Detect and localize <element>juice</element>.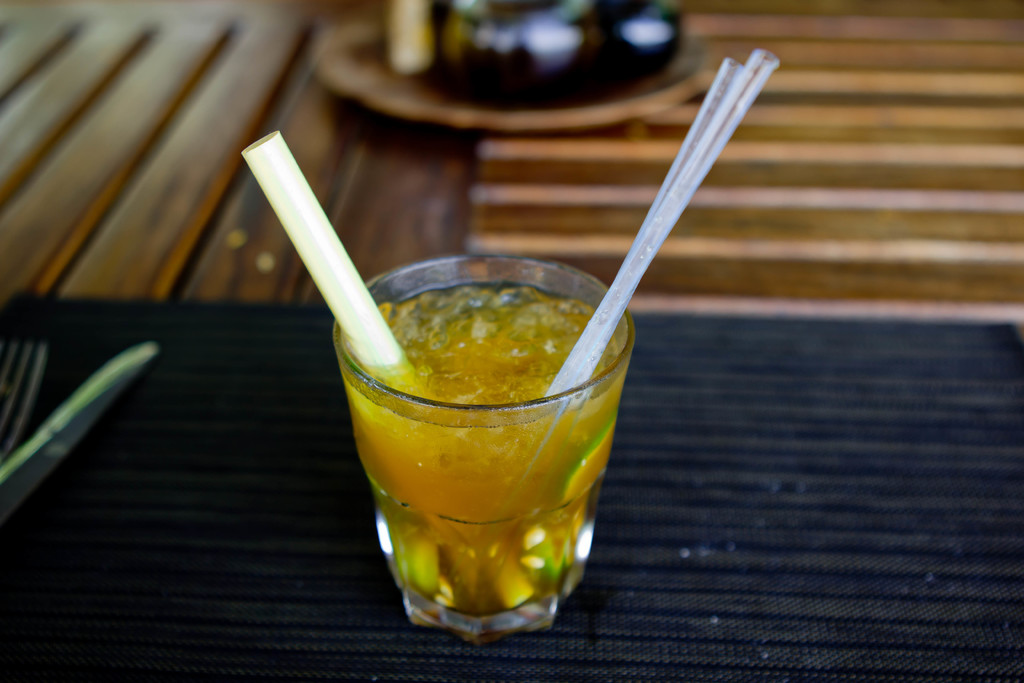
Localized at [x1=332, y1=279, x2=646, y2=611].
